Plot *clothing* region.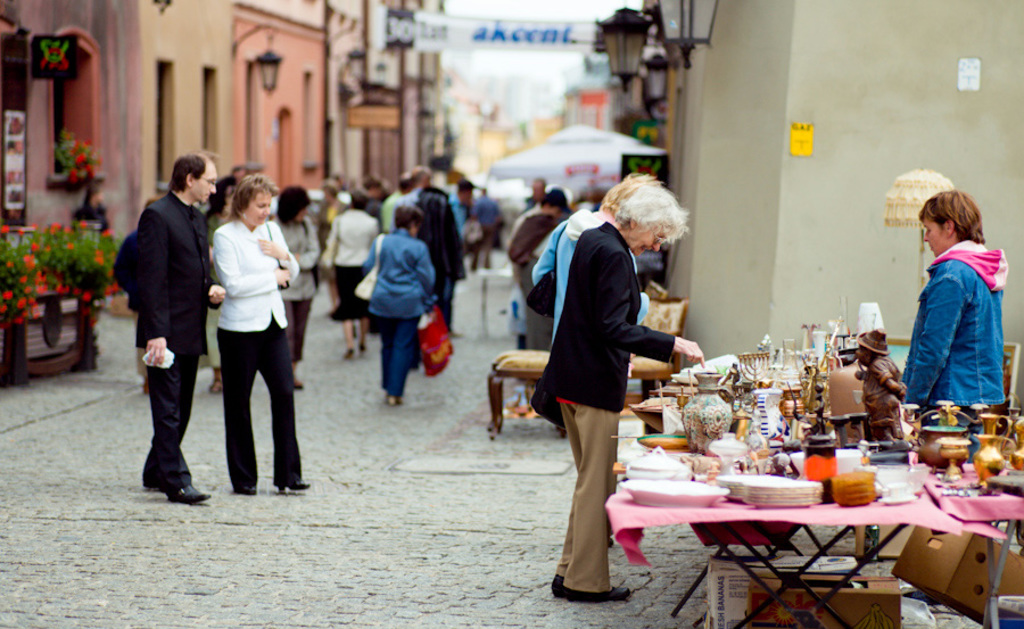
Plotted at box(403, 185, 423, 209).
